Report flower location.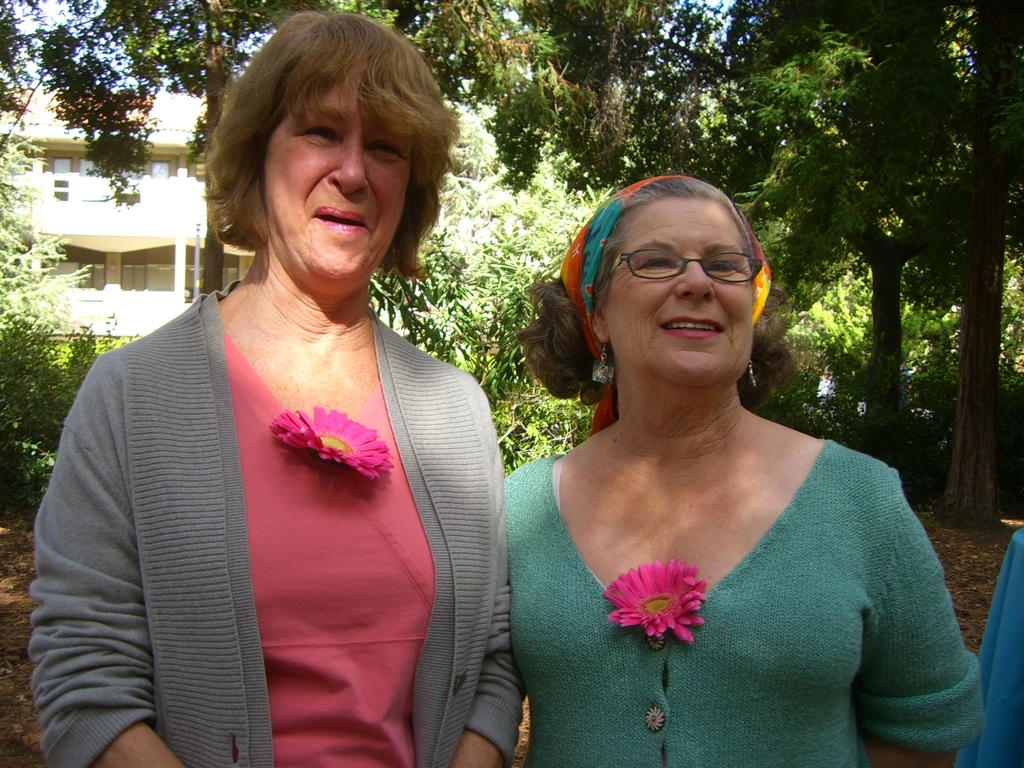
Report: <bbox>597, 573, 732, 654</bbox>.
